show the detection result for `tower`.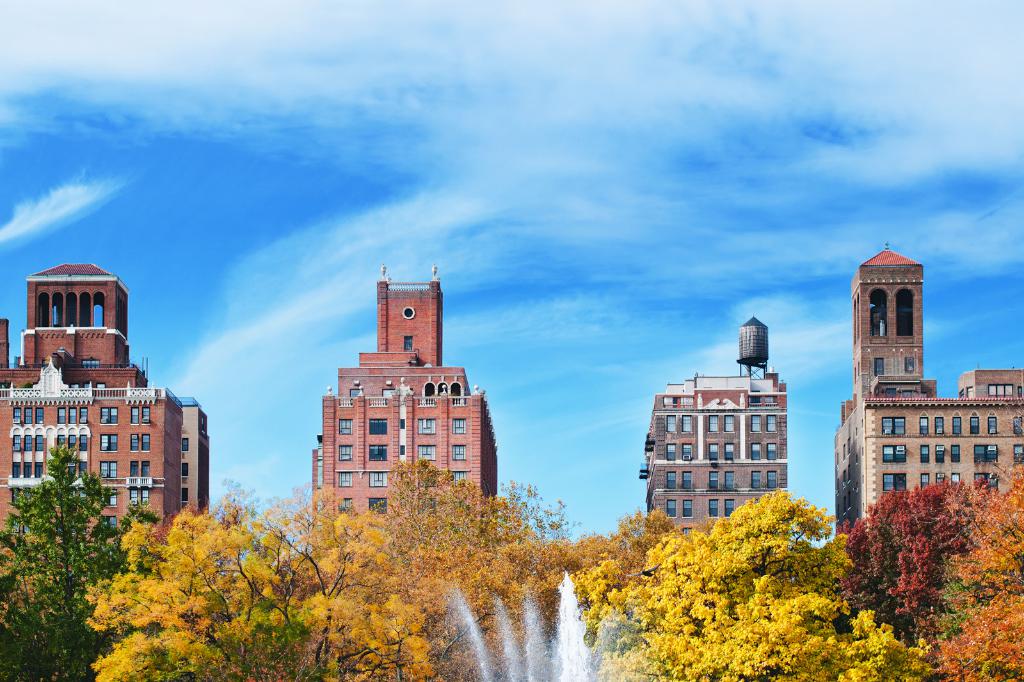
x1=835 y1=241 x2=1023 y2=537.
